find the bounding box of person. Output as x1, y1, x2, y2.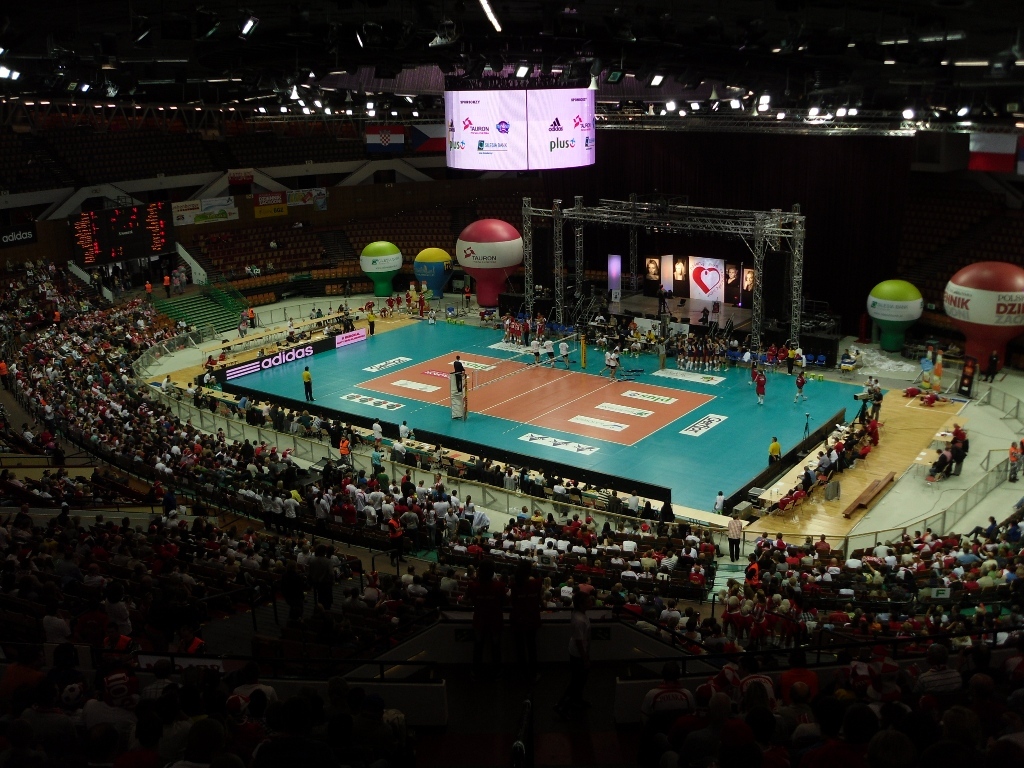
510, 471, 517, 488.
